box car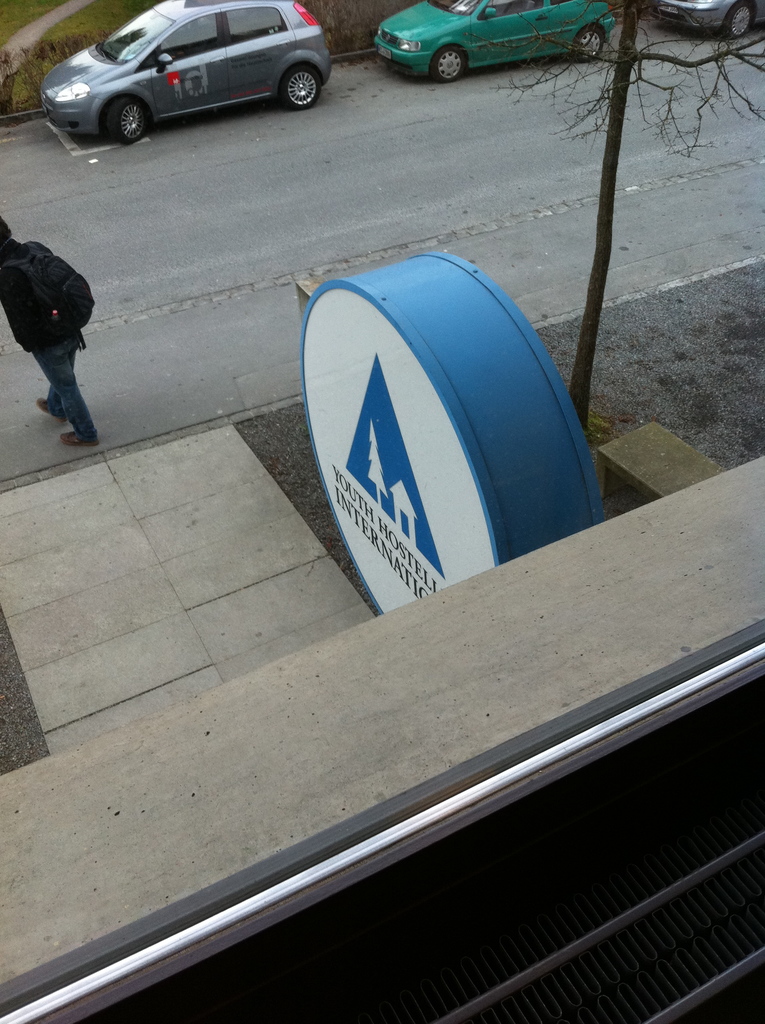
657:1:764:42
